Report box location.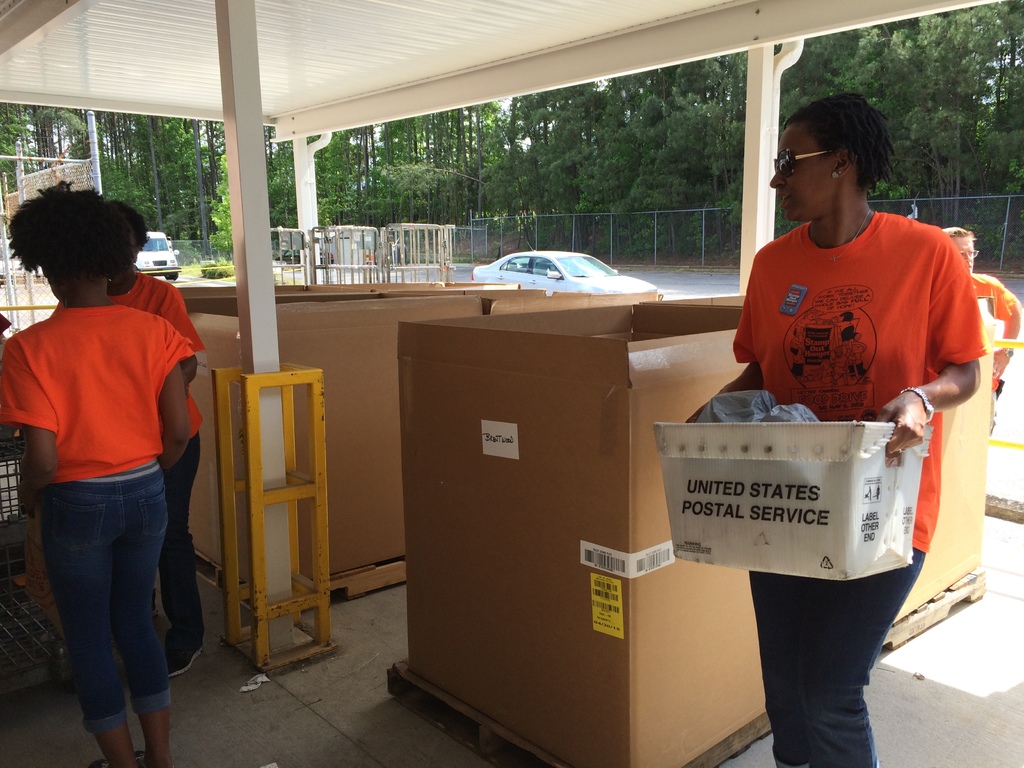
Report: bbox=(458, 287, 666, 311).
